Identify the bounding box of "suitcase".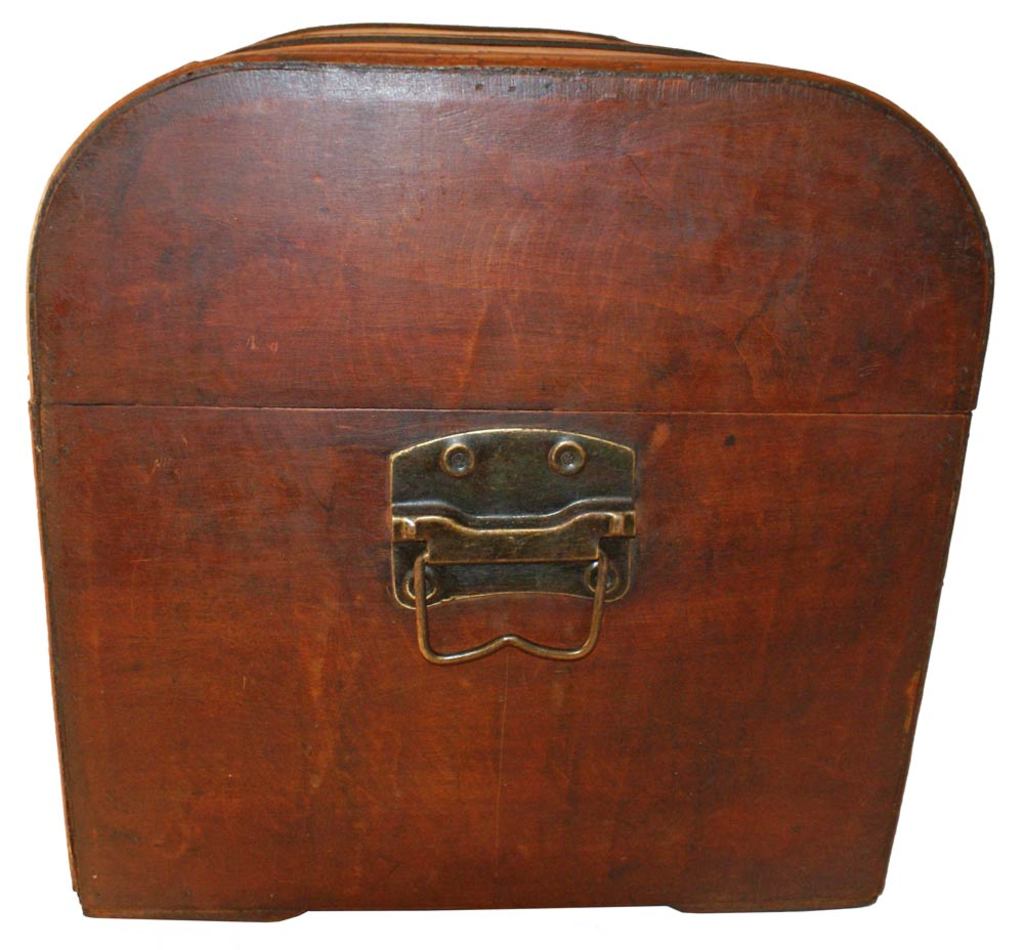
<region>19, 20, 994, 920</region>.
